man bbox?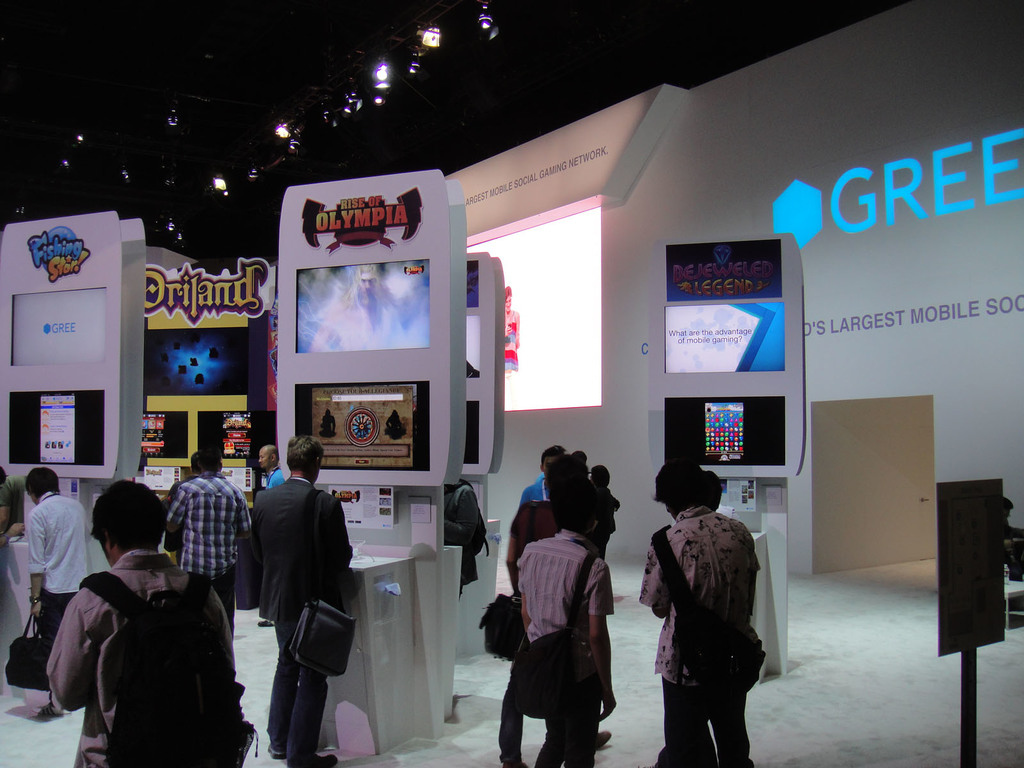
[left=161, top=444, right=252, bottom=632]
